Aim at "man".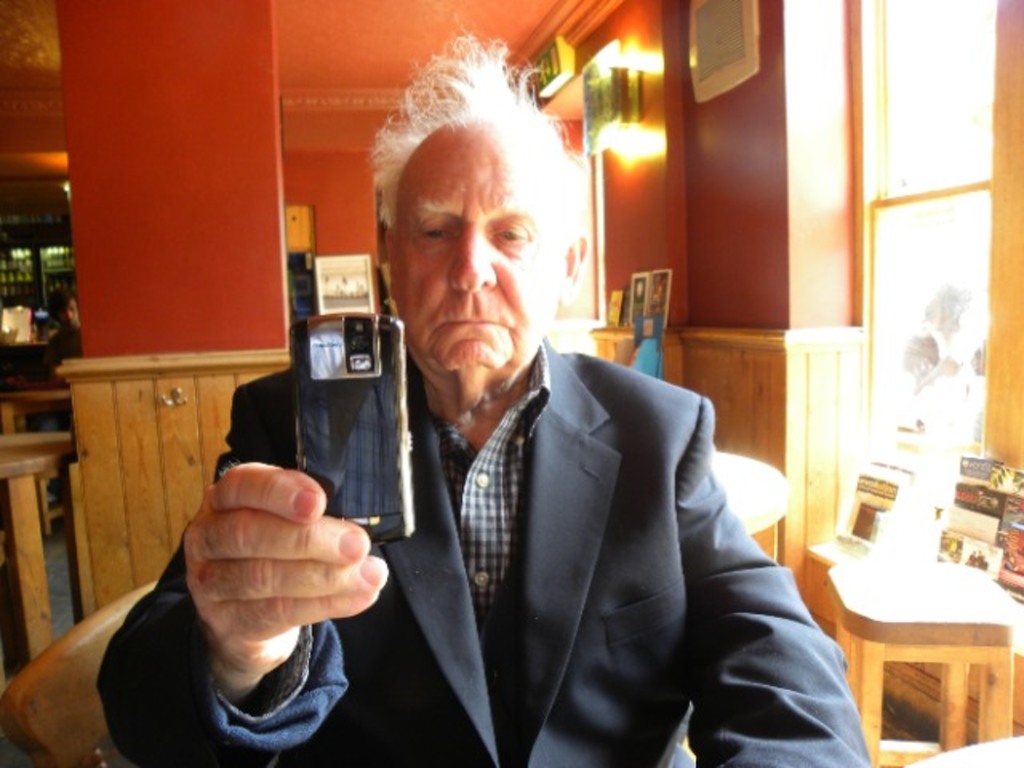
Aimed at 88:26:874:766.
